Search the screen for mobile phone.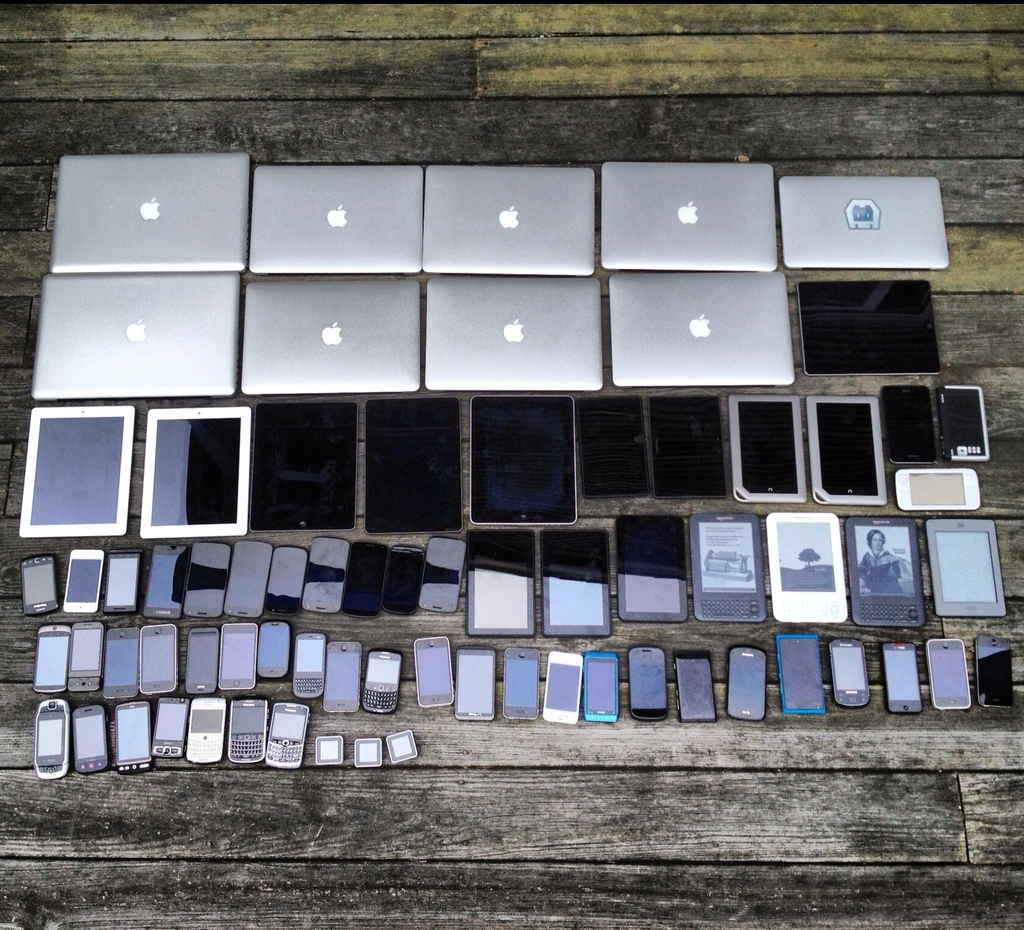
Found at x1=75 y1=705 x2=107 y2=777.
